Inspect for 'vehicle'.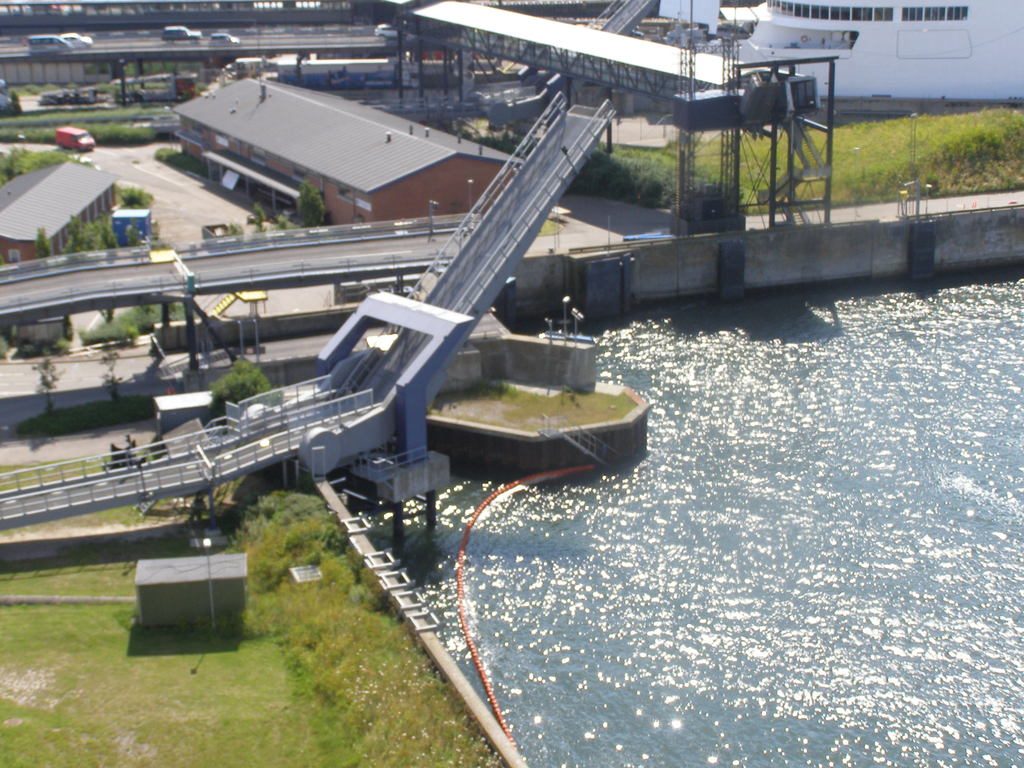
Inspection: 371, 25, 402, 40.
